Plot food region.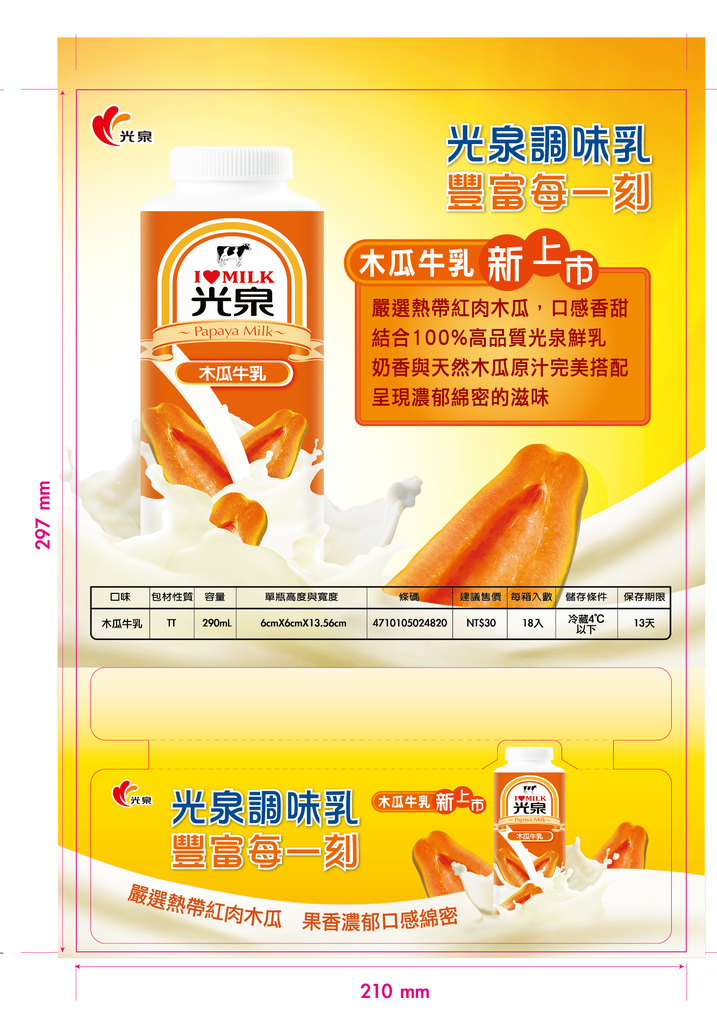
Plotted at <region>138, 402, 240, 496</region>.
